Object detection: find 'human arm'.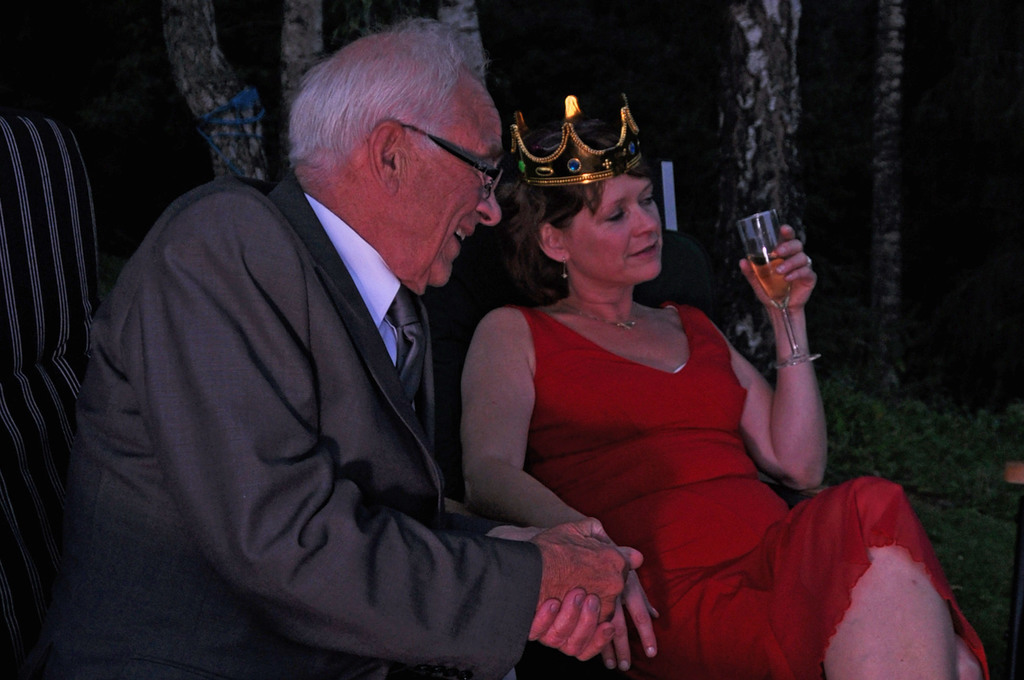
136,216,630,668.
